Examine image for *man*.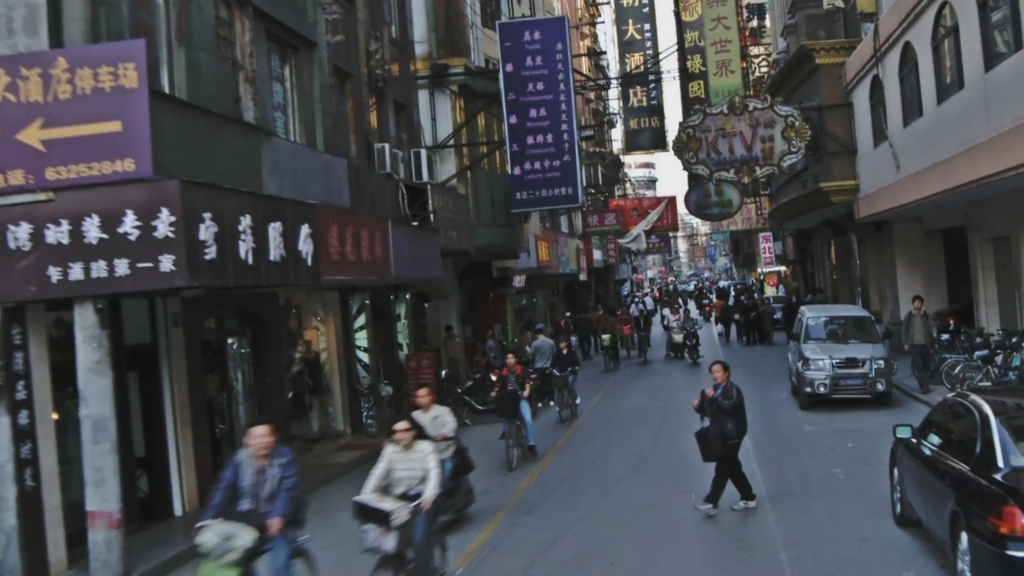
Examination result: crop(569, 306, 597, 358).
